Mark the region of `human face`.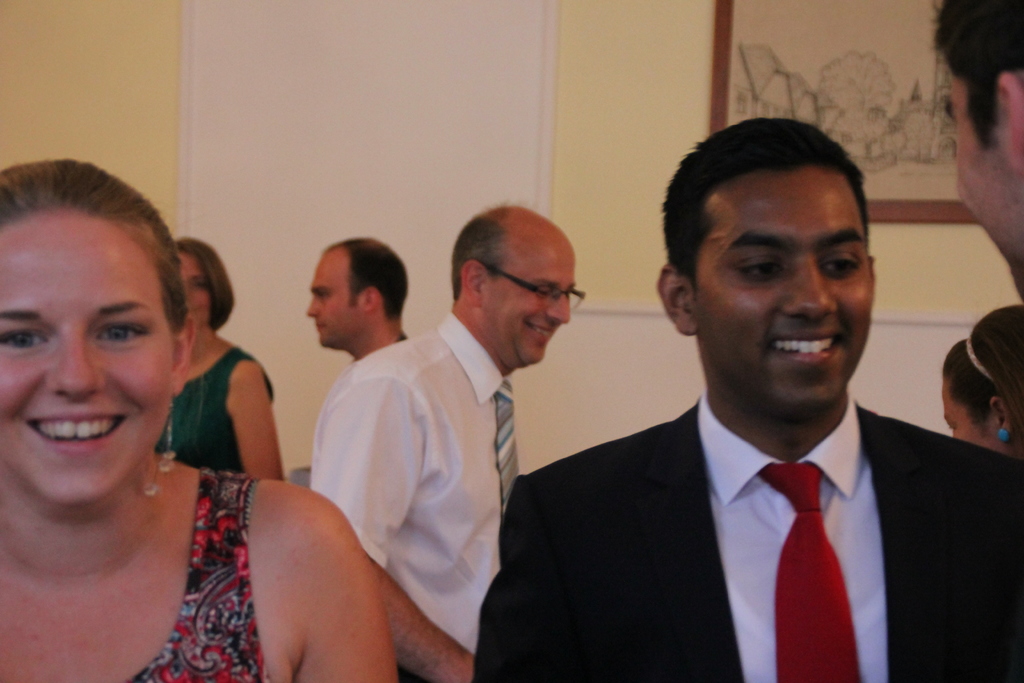
Region: (483,247,580,377).
